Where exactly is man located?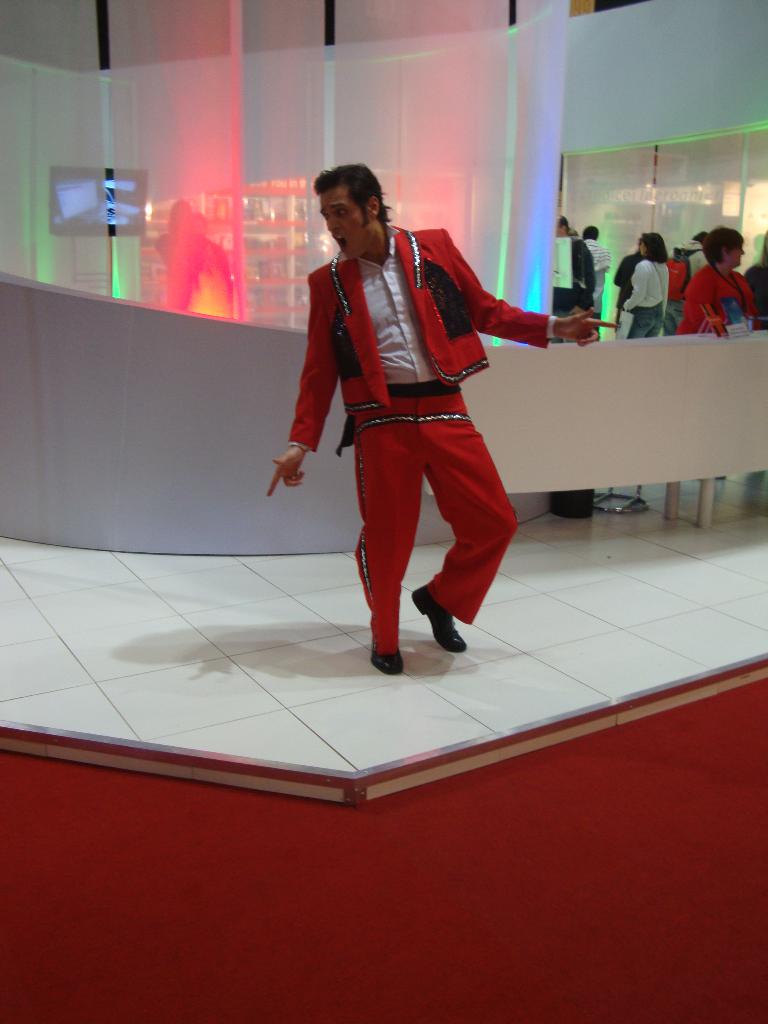
Its bounding box is pyautogui.locateOnScreen(554, 212, 597, 343).
